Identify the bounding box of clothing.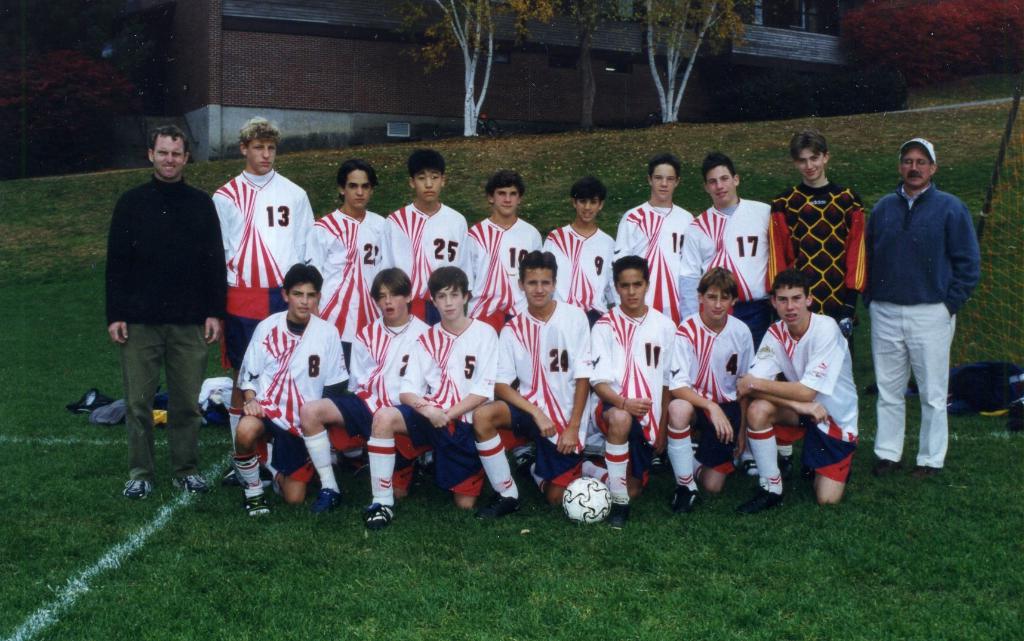
x1=687, y1=198, x2=767, y2=325.
